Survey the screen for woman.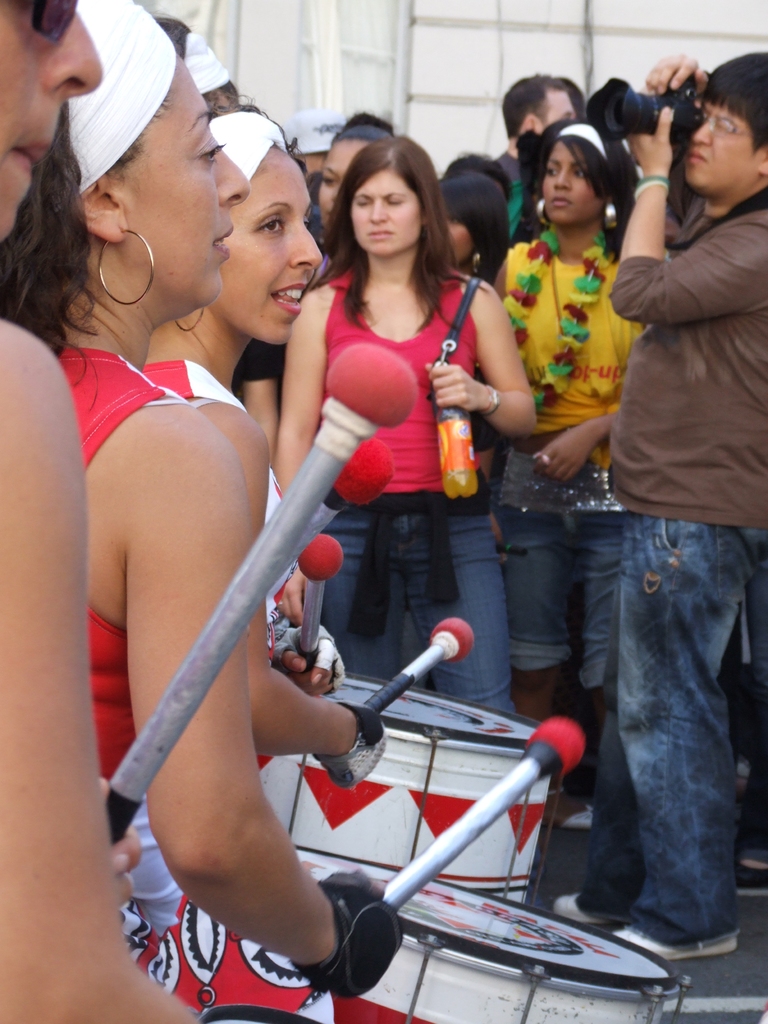
Survey found: (x1=0, y1=0, x2=197, y2=1023).
